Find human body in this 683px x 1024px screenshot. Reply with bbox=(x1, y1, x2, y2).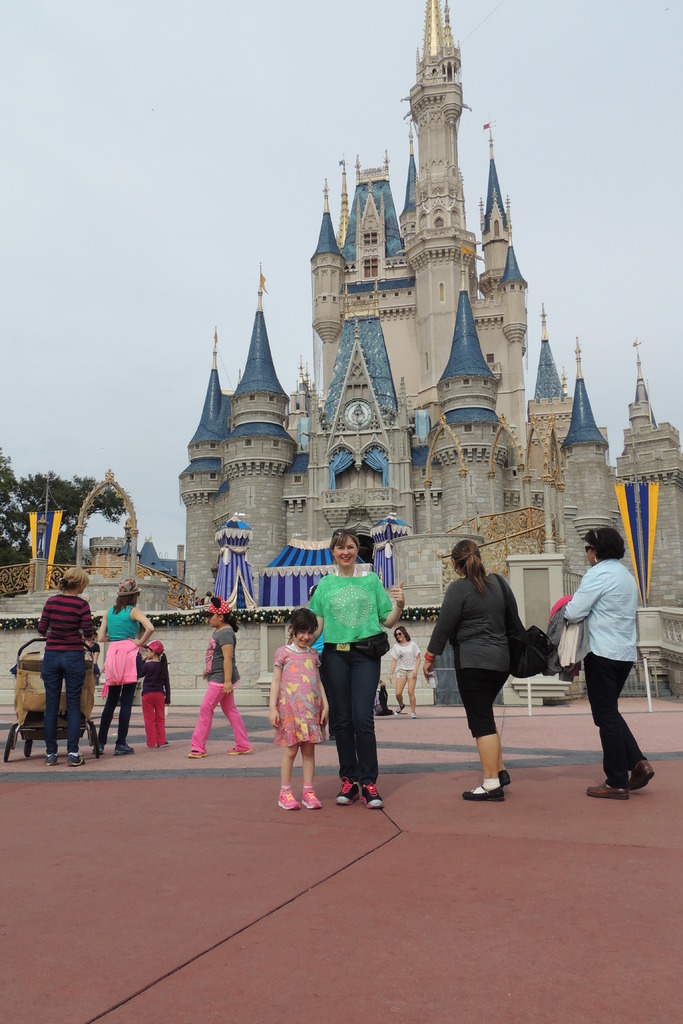
bbox=(387, 641, 425, 721).
